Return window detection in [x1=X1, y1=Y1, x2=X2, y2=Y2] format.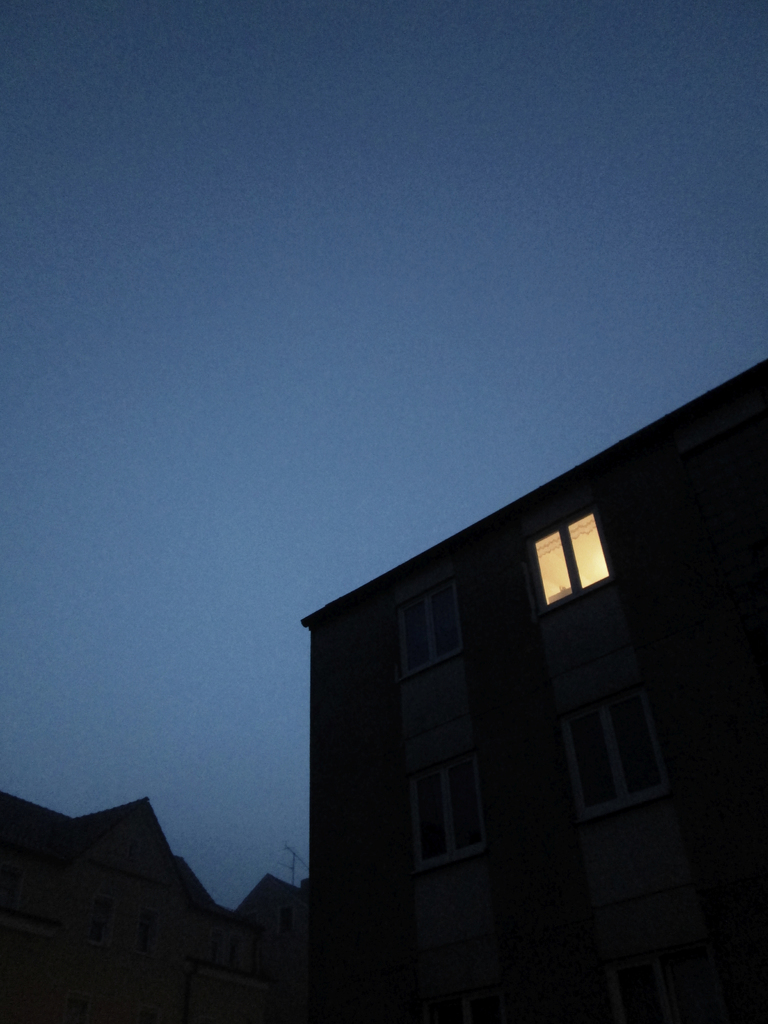
[x1=391, y1=570, x2=458, y2=680].
